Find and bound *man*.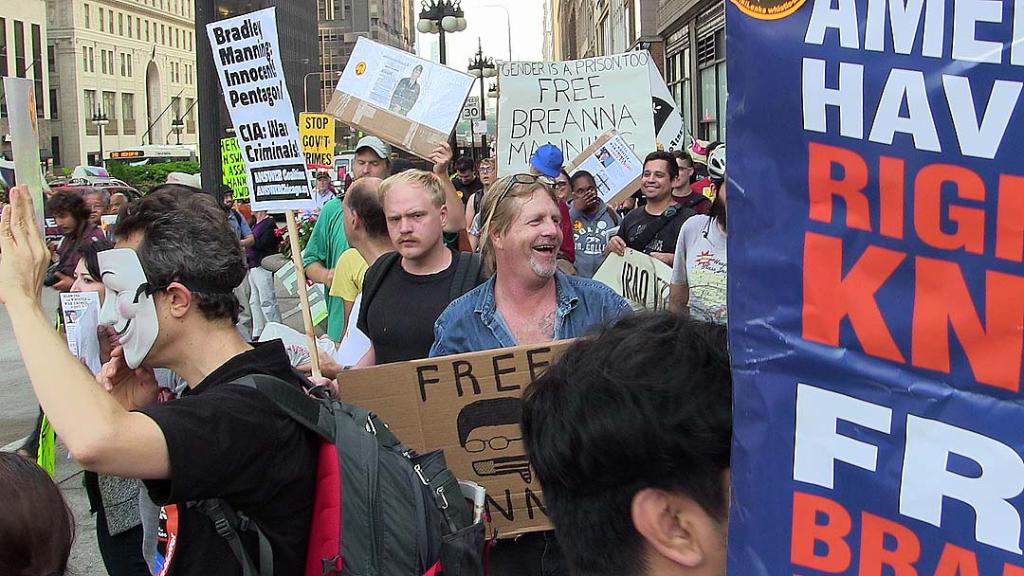
Bound: {"x1": 105, "y1": 192, "x2": 129, "y2": 219}.
